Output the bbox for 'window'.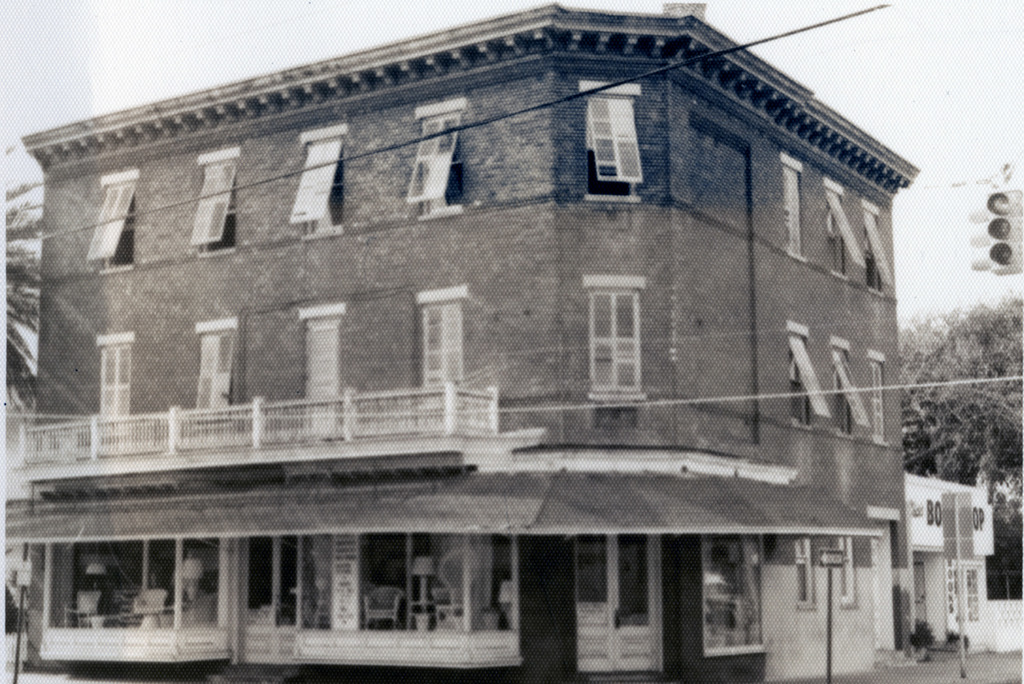
bbox=[862, 351, 890, 446].
